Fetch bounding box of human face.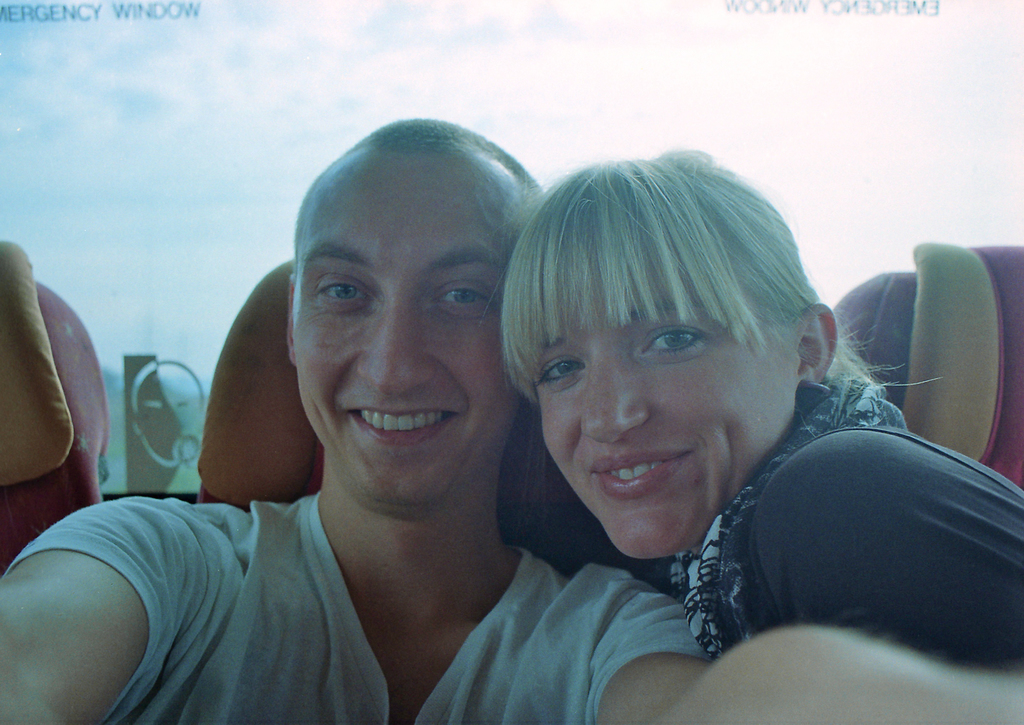
Bbox: 538, 279, 797, 562.
